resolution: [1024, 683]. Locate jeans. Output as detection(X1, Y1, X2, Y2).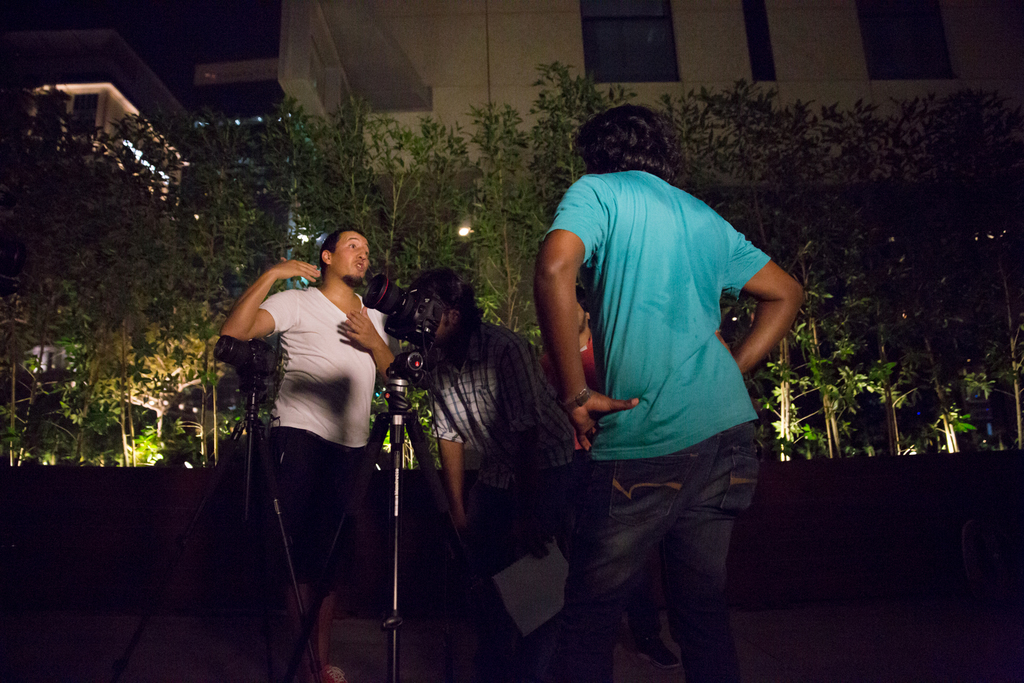
detection(569, 448, 761, 672).
